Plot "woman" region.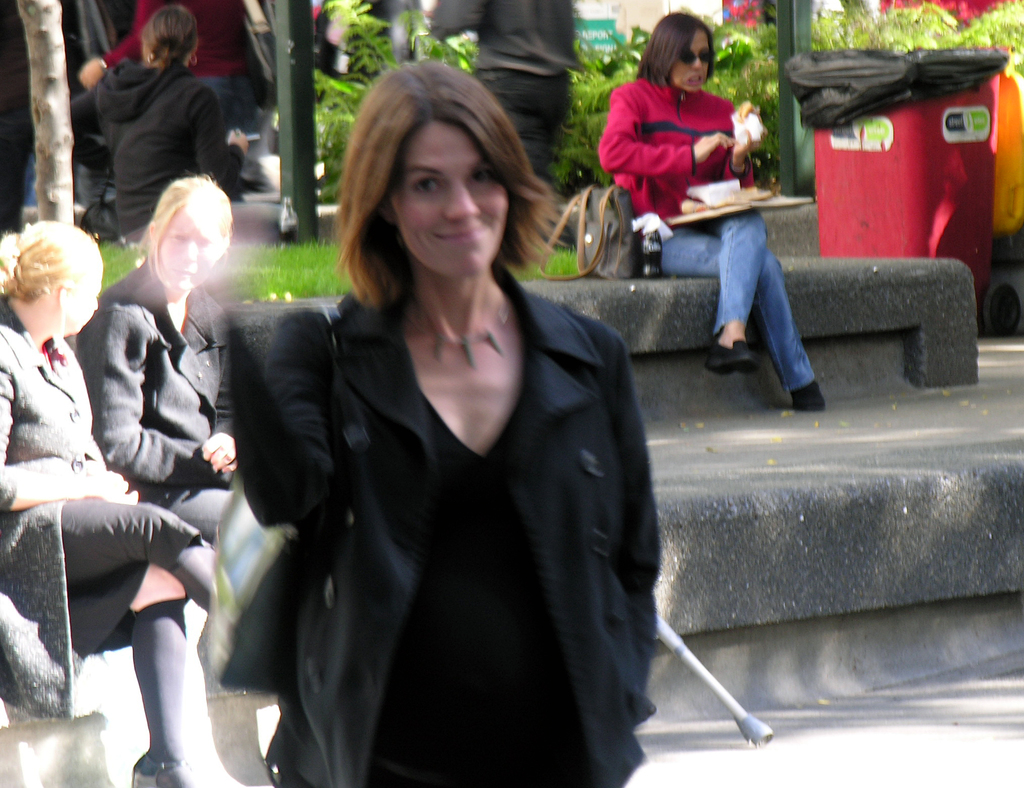
Plotted at [0,221,232,787].
